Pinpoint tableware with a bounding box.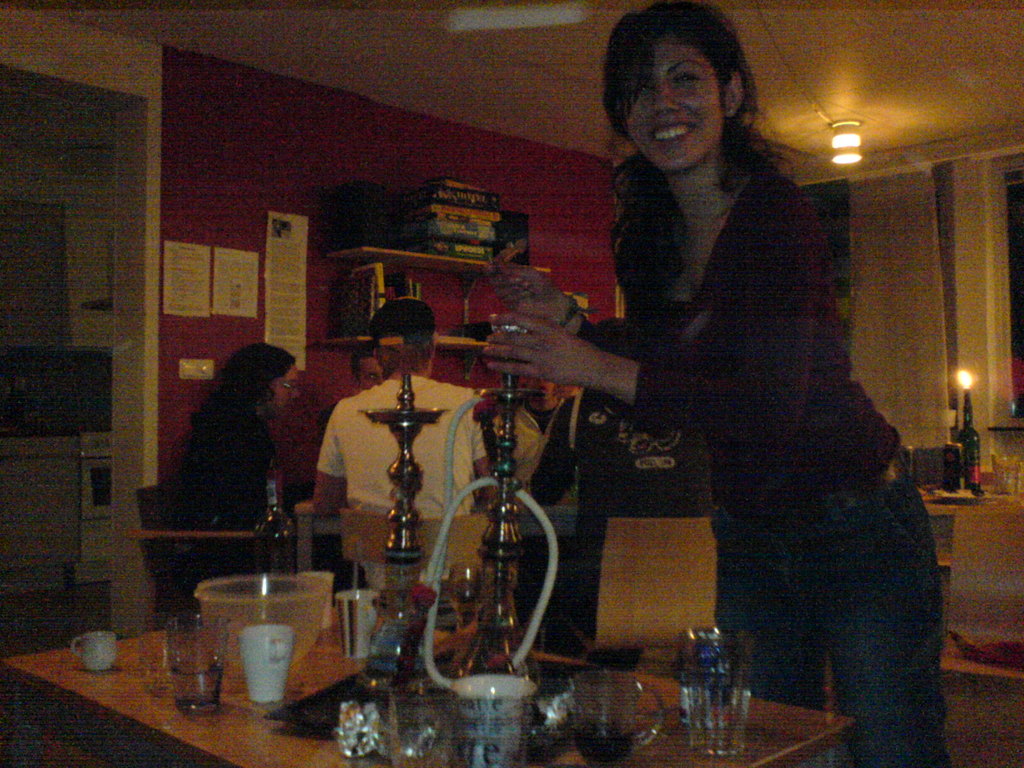
left=991, top=449, right=1023, bottom=492.
